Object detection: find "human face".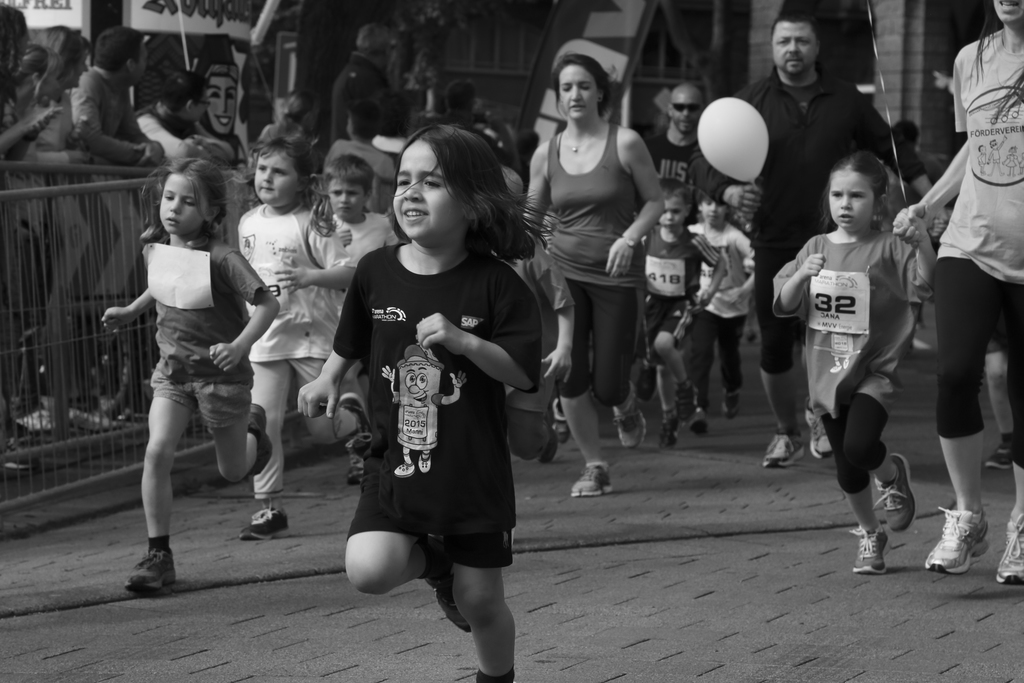
region(134, 40, 148, 80).
